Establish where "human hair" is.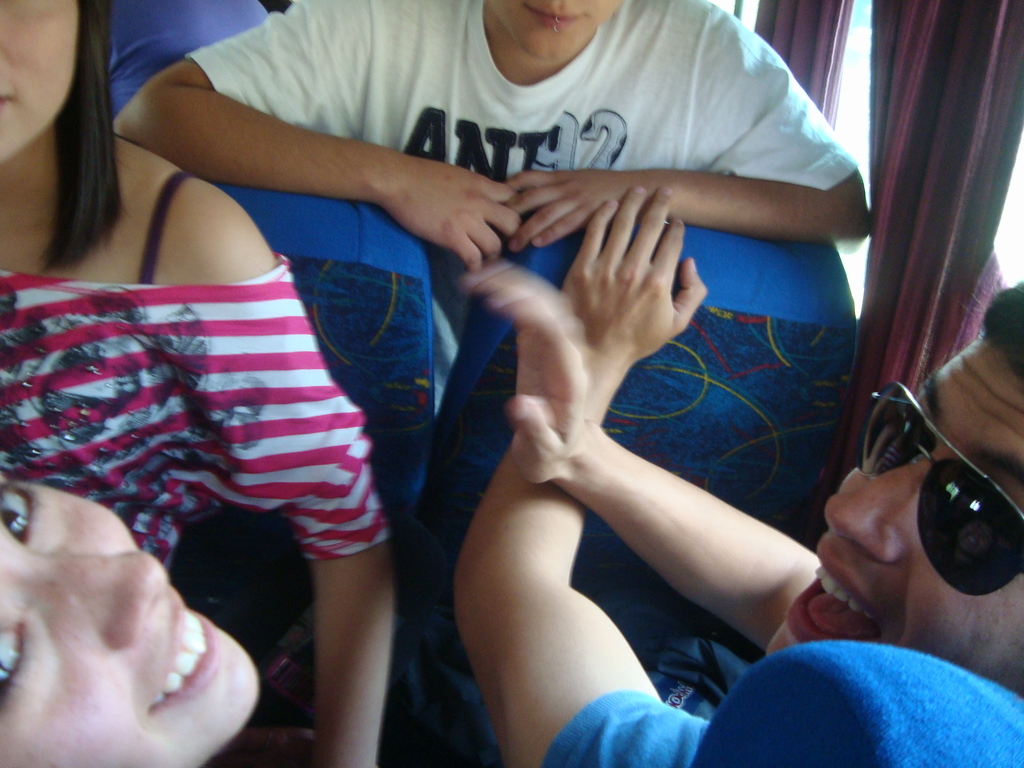
Established at {"left": 20, "top": 0, "right": 126, "bottom": 270}.
